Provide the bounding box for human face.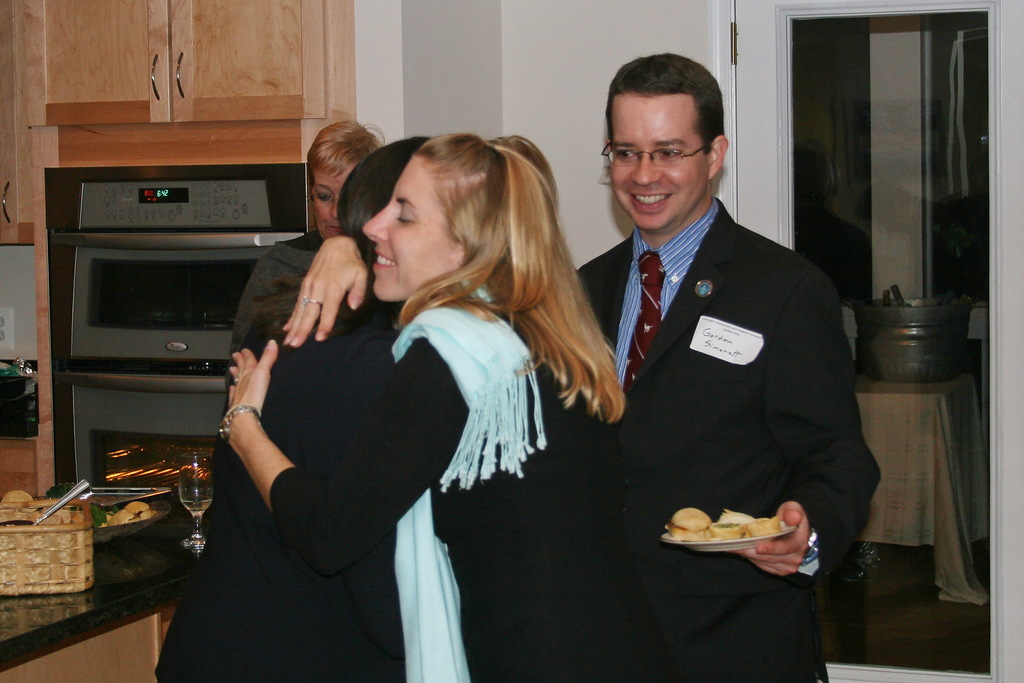
(610,90,711,227).
